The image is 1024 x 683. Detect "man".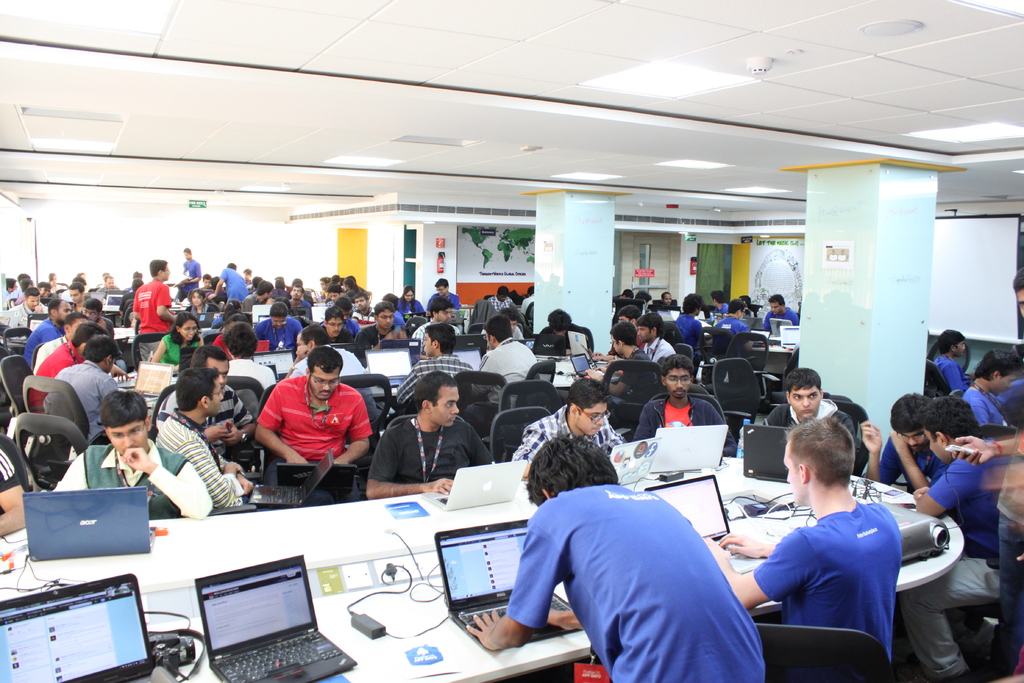
Detection: region(934, 329, 966, 393).
